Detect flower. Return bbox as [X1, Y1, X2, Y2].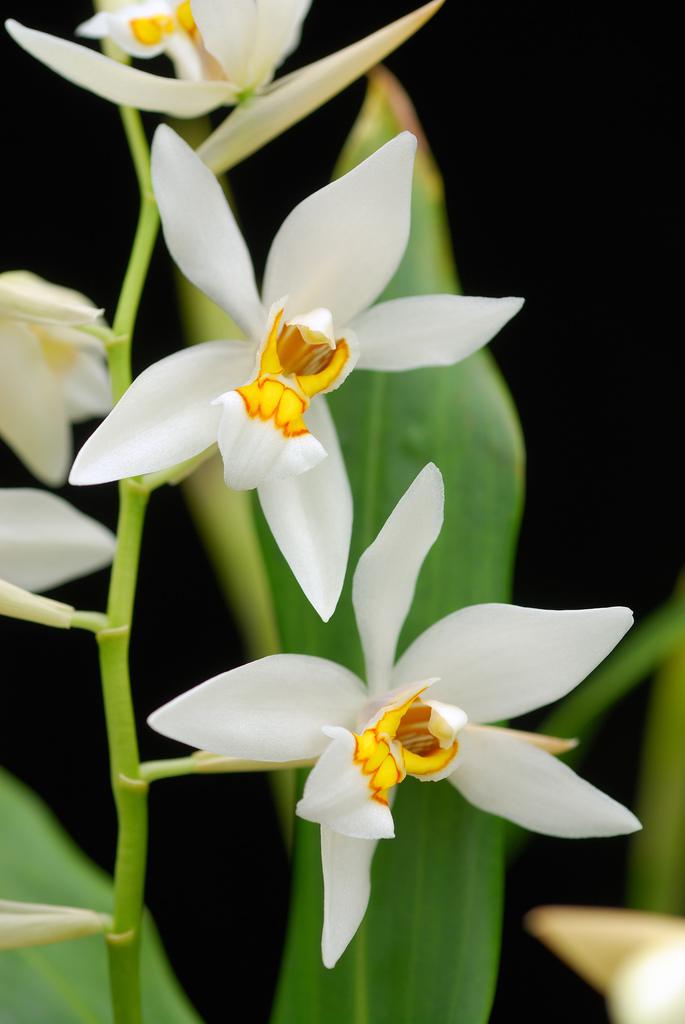
[71, 118, 532, 624].
